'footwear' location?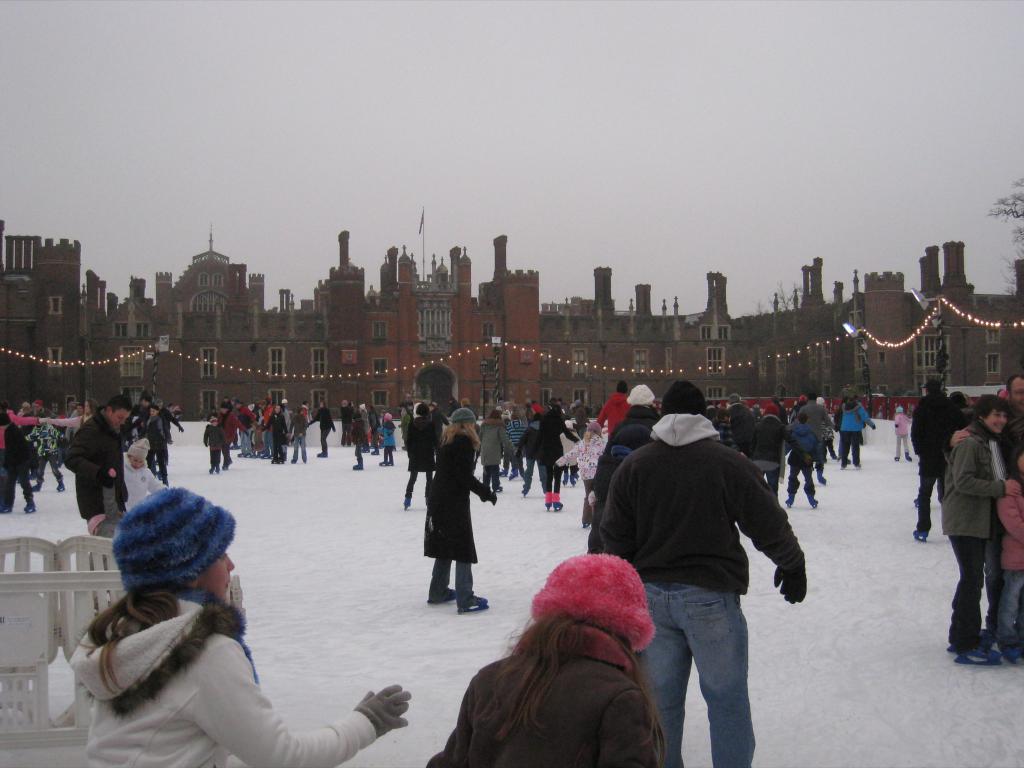
{"left": 33, "top": 484, "right": 39, "bottom": 491}
